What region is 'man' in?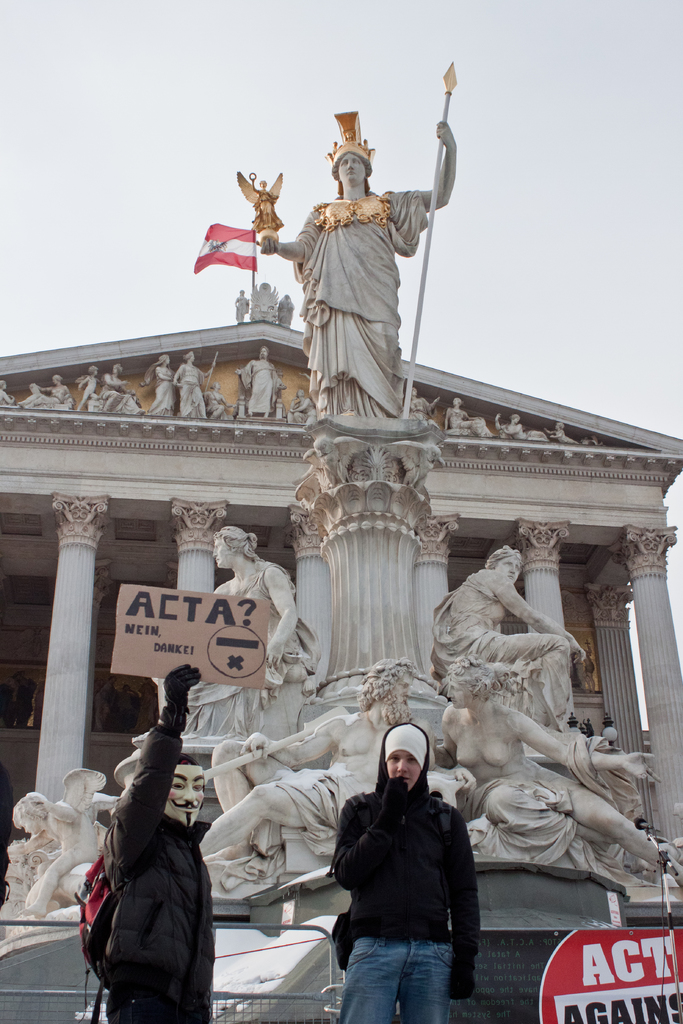
{"left": 317, "top": 707, "right": 502, "bottom": 1019}.
